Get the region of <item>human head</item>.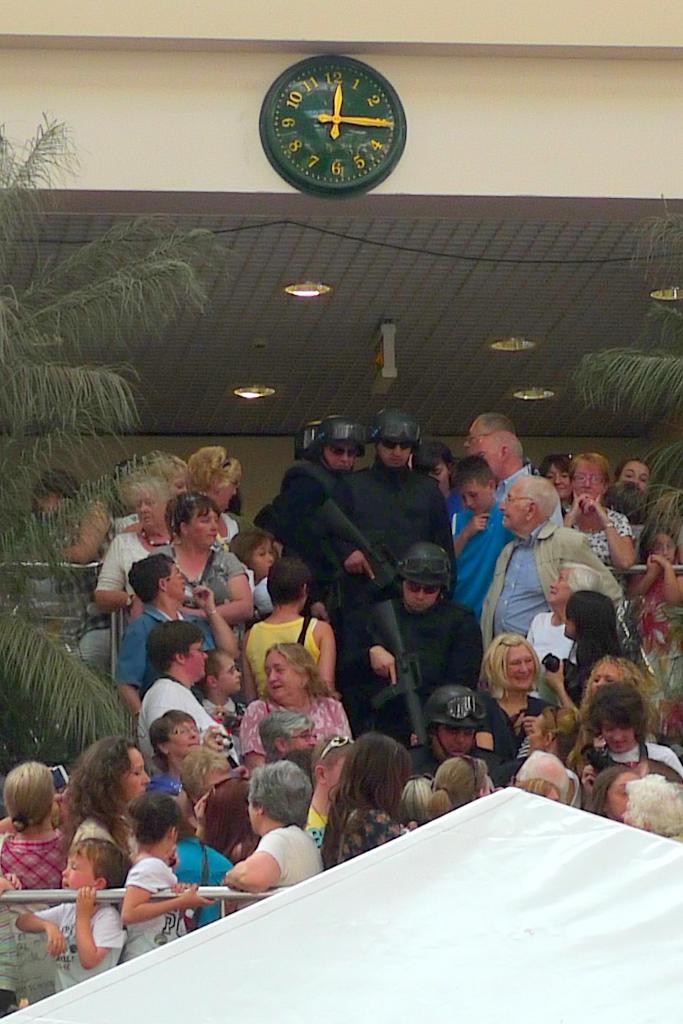
BBox(591, 657, 644, 691).
